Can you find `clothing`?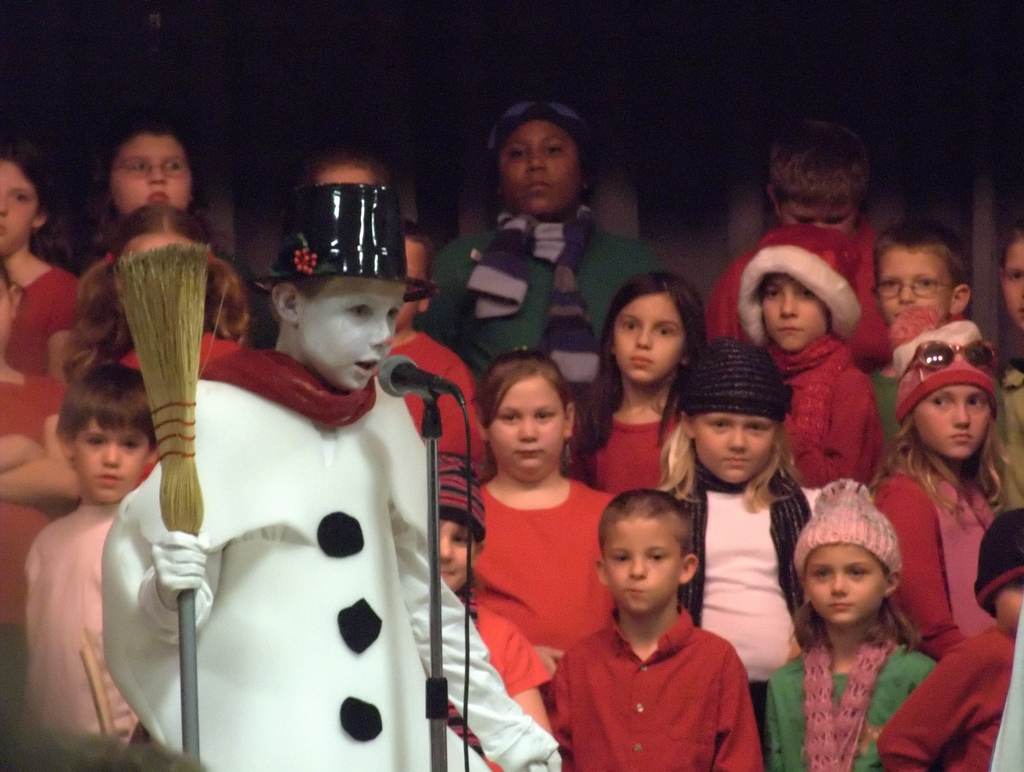
Yes, bounding box: x1=381 y1=328 x2=488 y2=515.
